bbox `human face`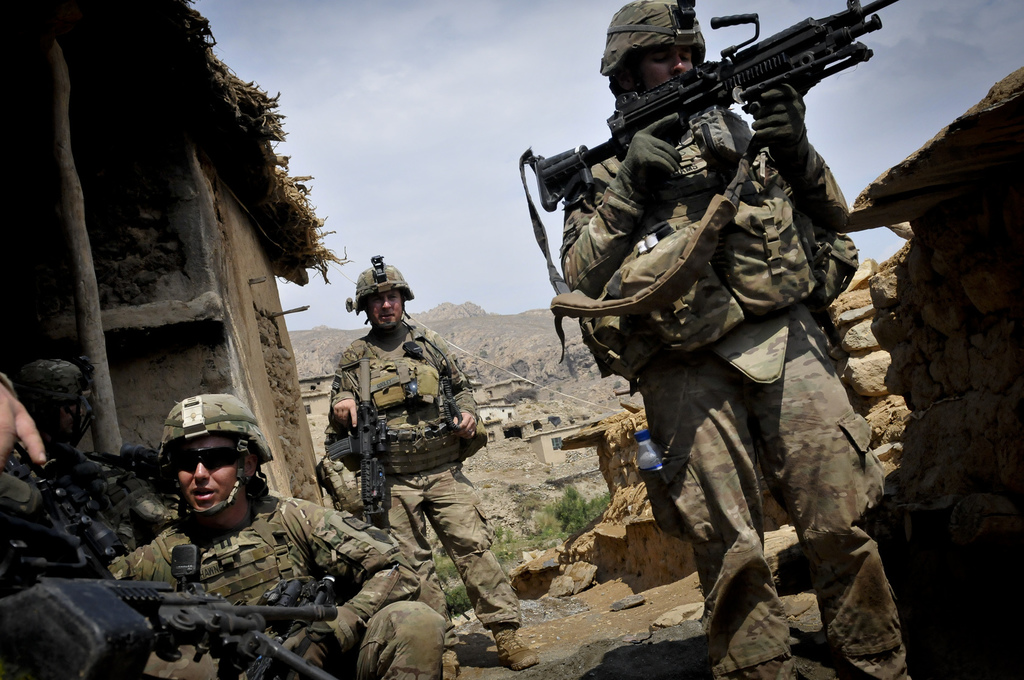
(173, 435, 243, 514)
